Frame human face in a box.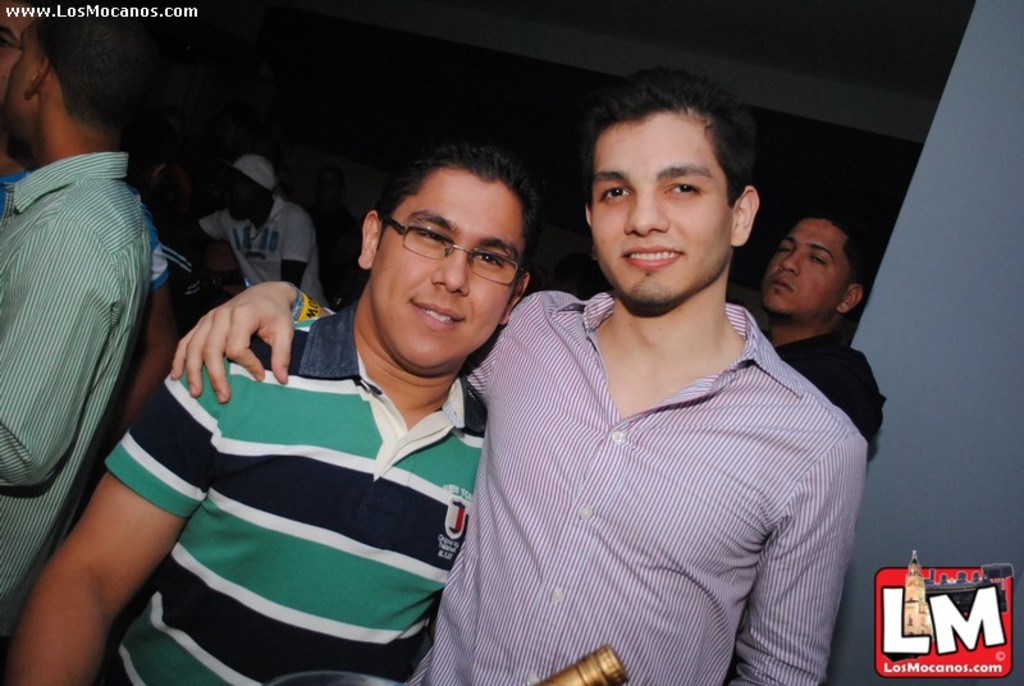
box(376, 165, 531, 375).
